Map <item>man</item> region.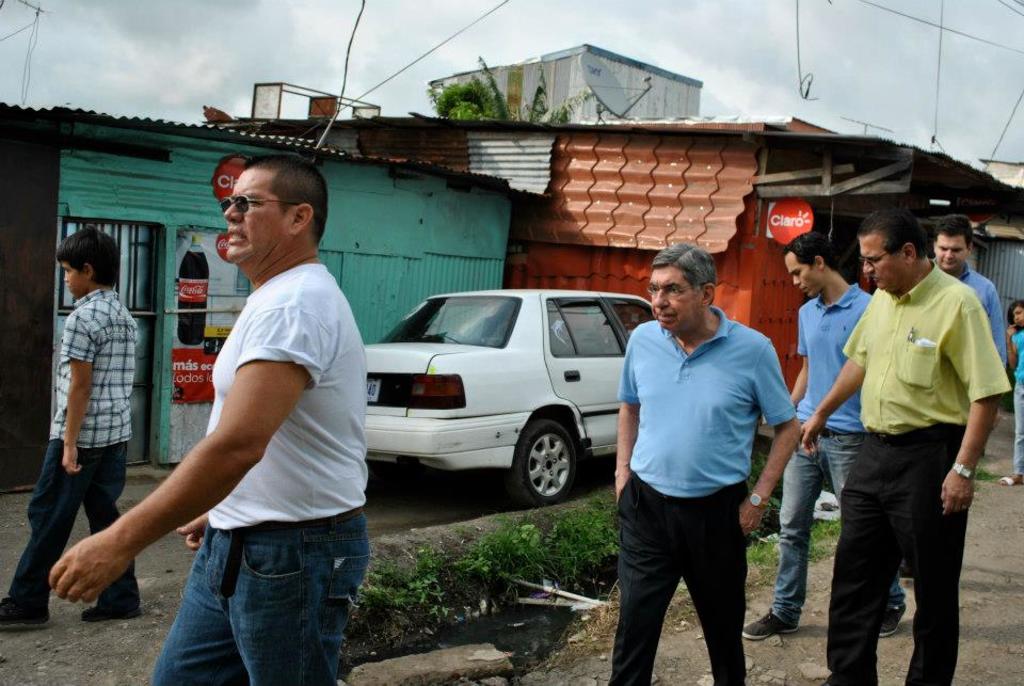
Mapped to <box>738,224,914,645</box>.
